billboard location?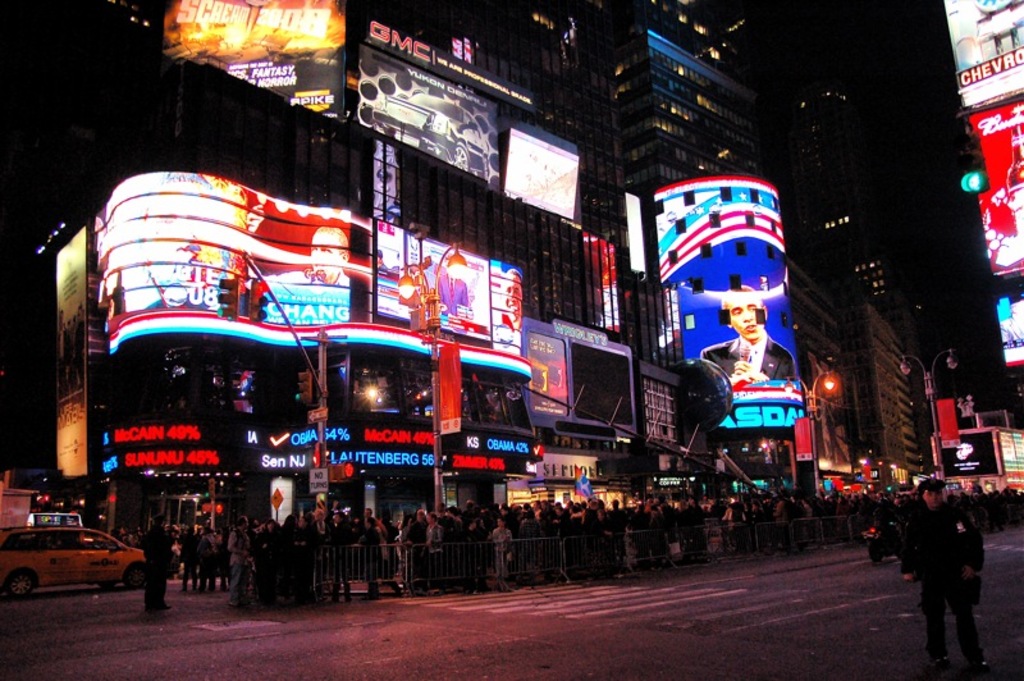
box=[655, 183, 804, 430]
